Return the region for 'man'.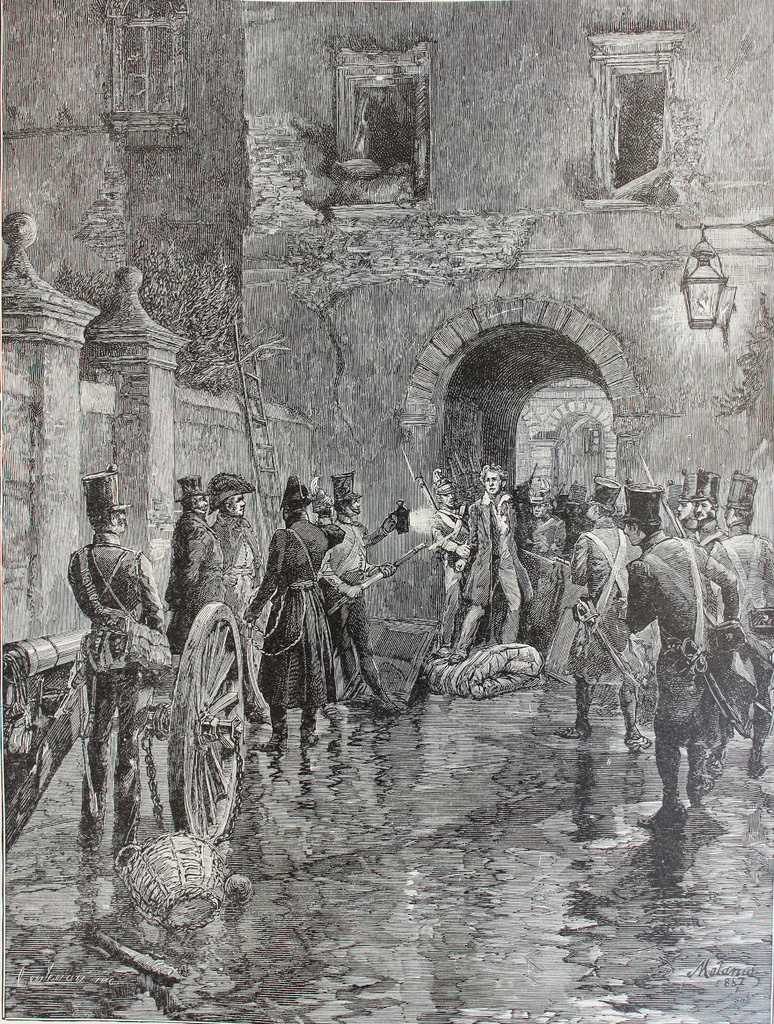
box(62, 459, 166, 820).
